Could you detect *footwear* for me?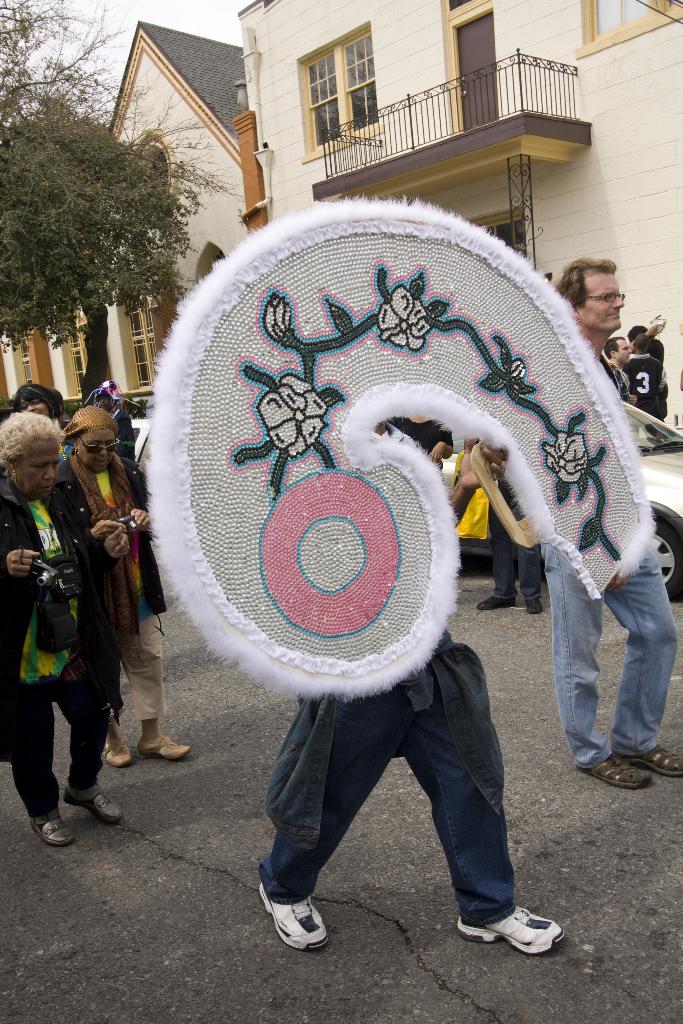
Detection result: 33 817 70 847.
